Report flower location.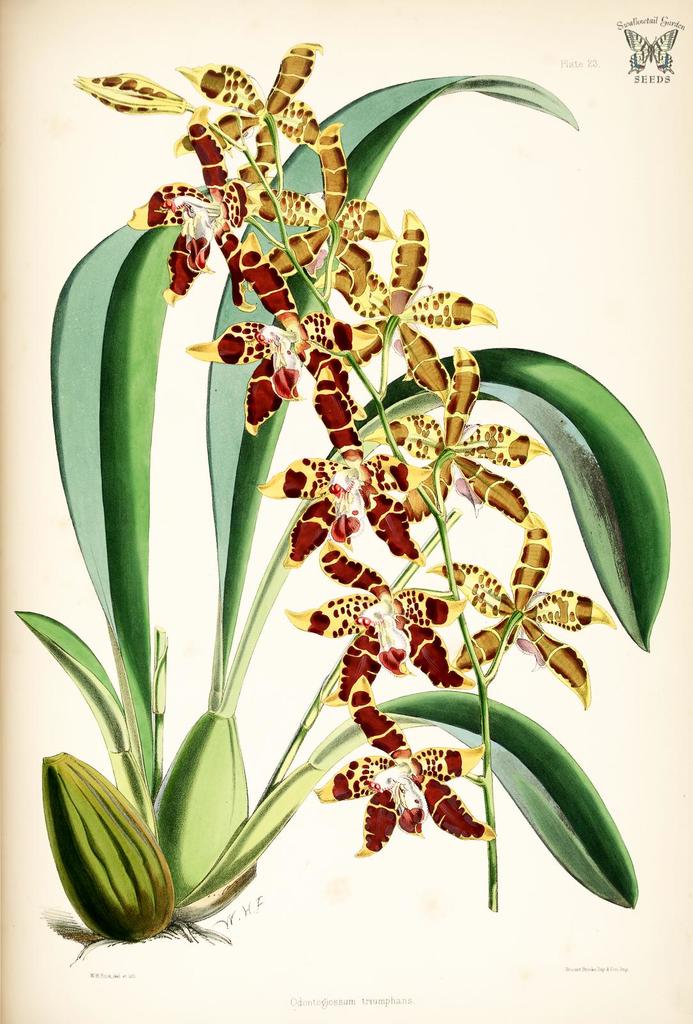
Report: x1=328 y1=211 x2=491 y2=416.
